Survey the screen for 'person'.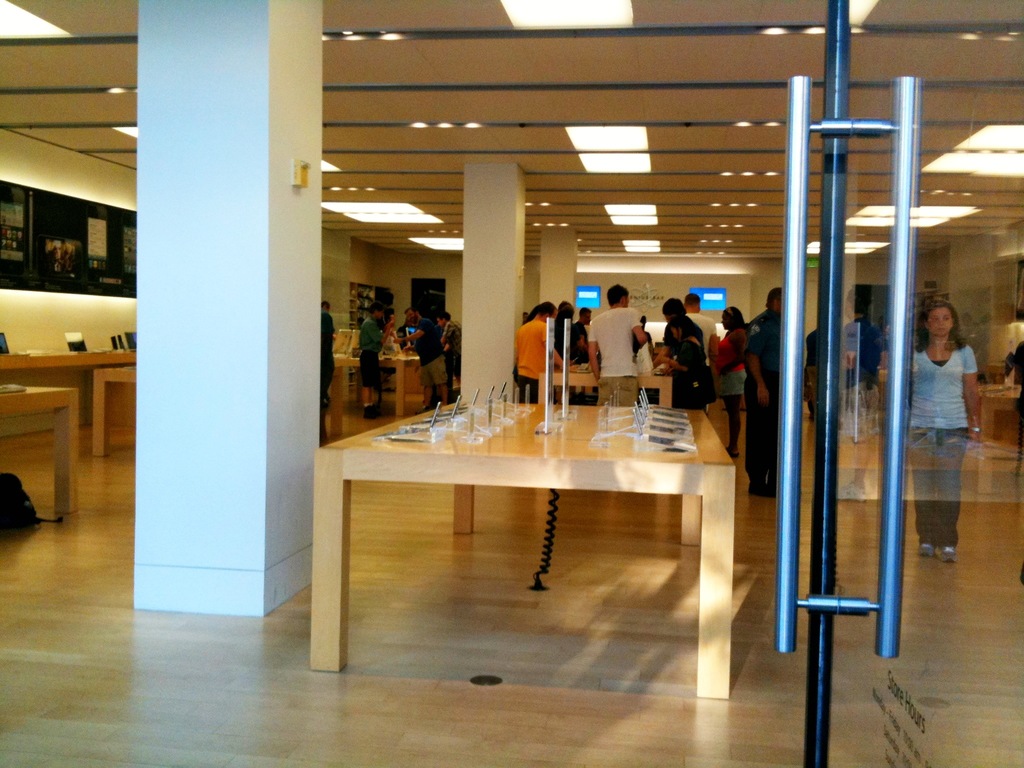
Survey found: x1=805 y1=321 x2=822 y2=422.
